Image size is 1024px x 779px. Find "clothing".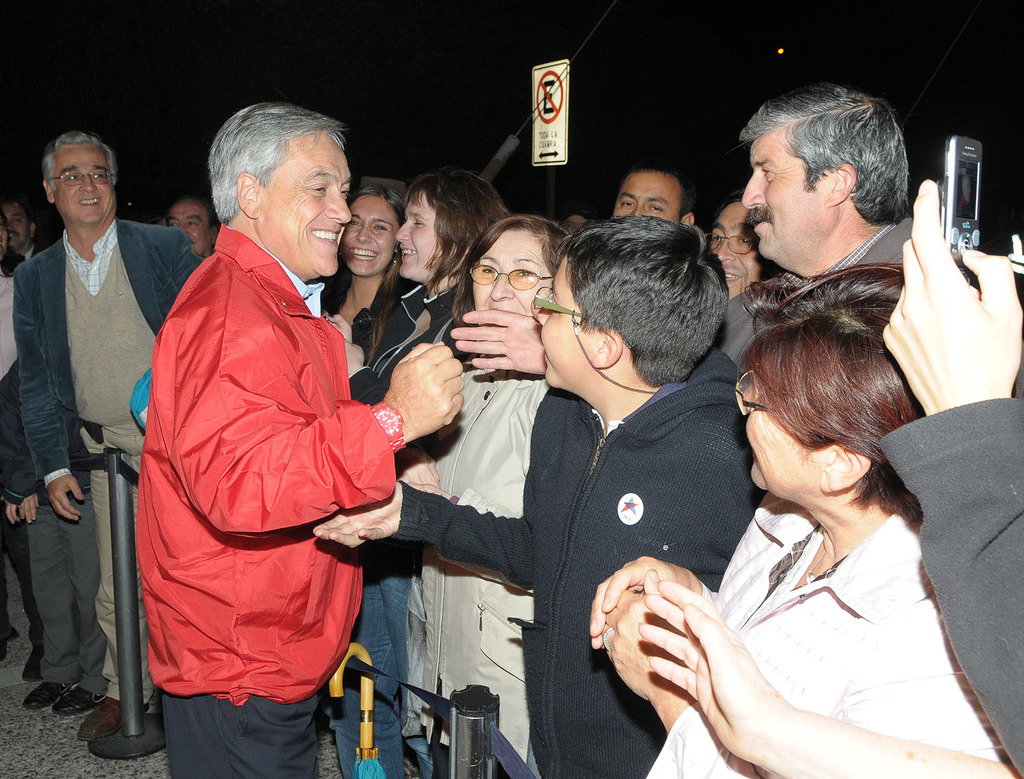
locate(871, 386, 1023, 778).
